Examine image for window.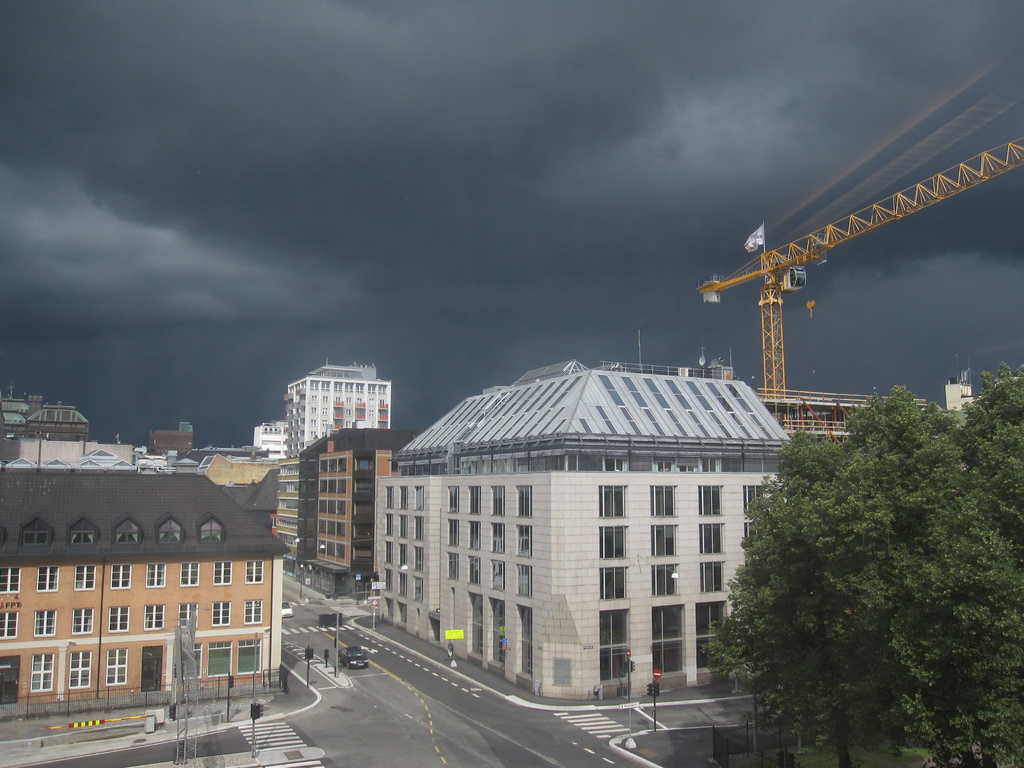
Examination result: 488 561 507 598.
